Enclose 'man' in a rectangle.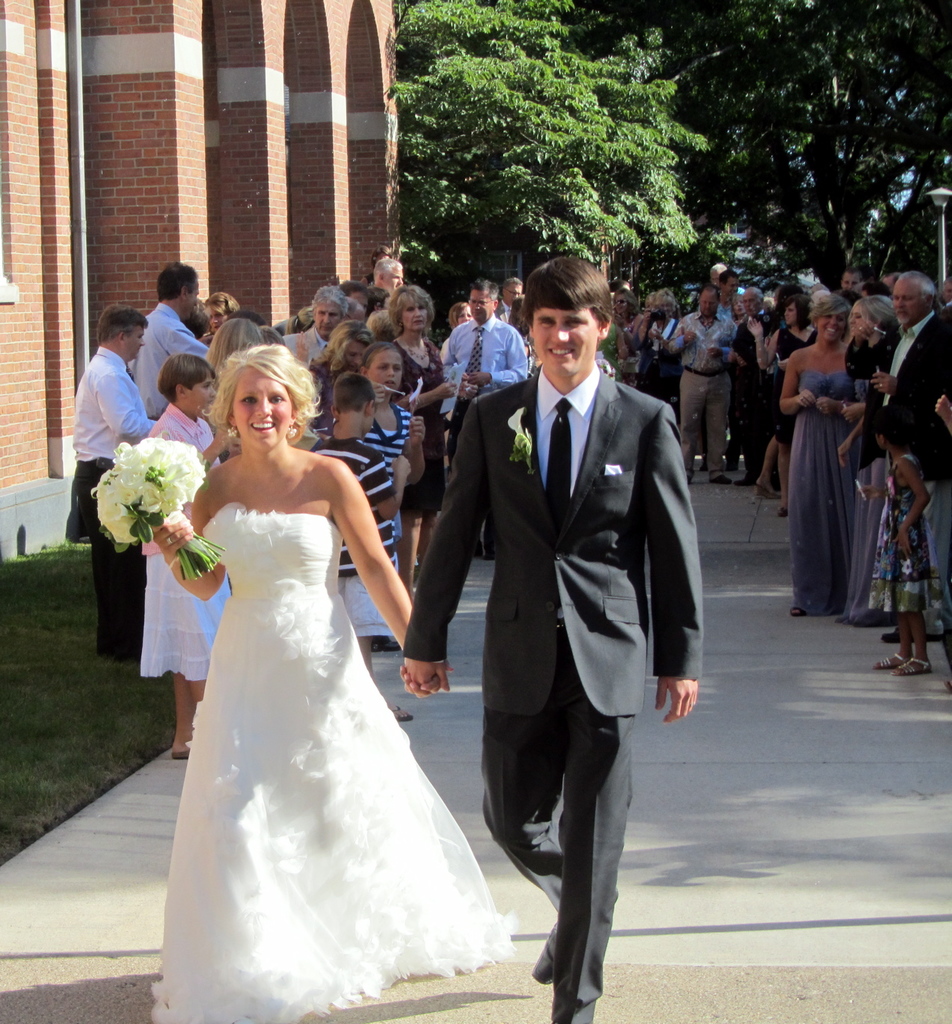
select_region(434, 279, 701, 1000).
